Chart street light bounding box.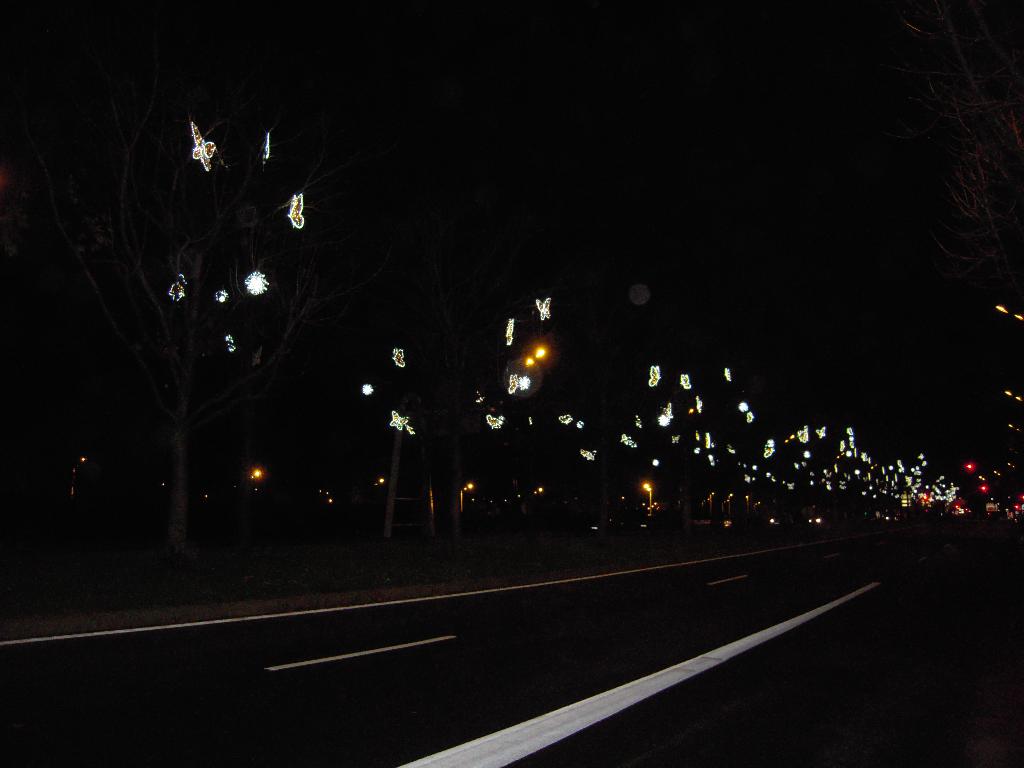
Charted: [998,293,1023,330].
